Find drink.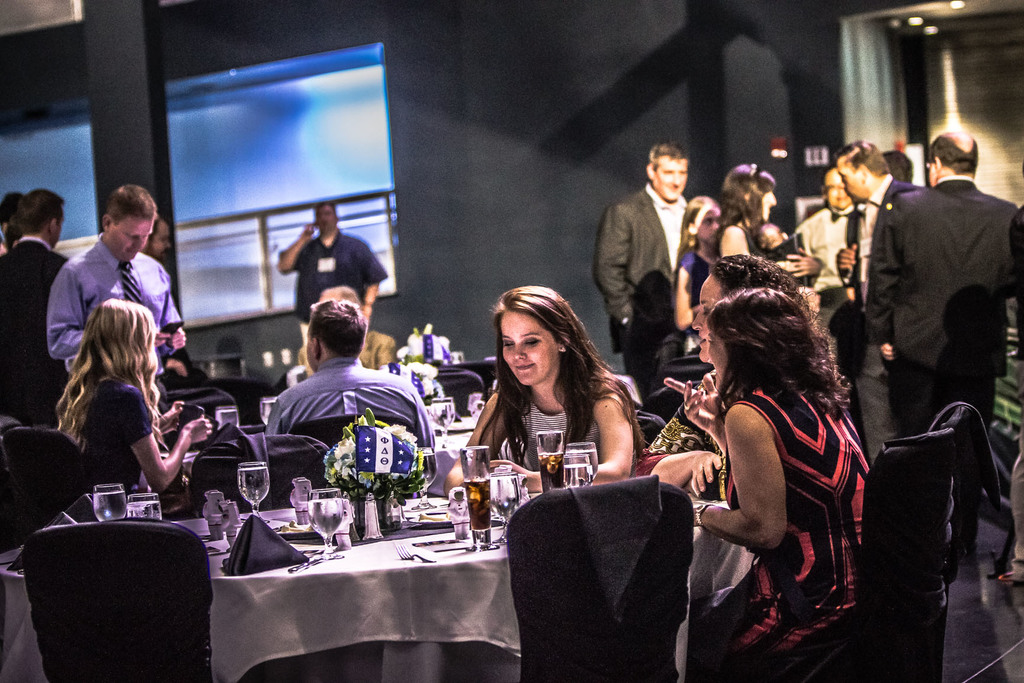
463,479,494,548.
